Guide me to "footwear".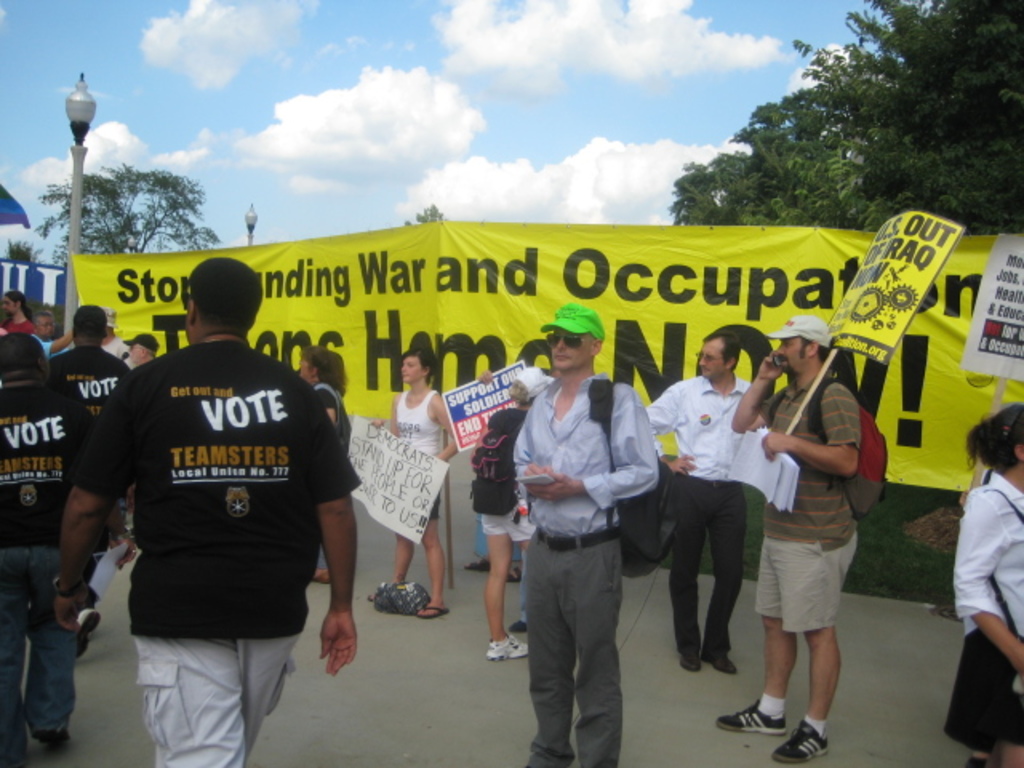
Guidance: locate(38, 731, 67, 752).
